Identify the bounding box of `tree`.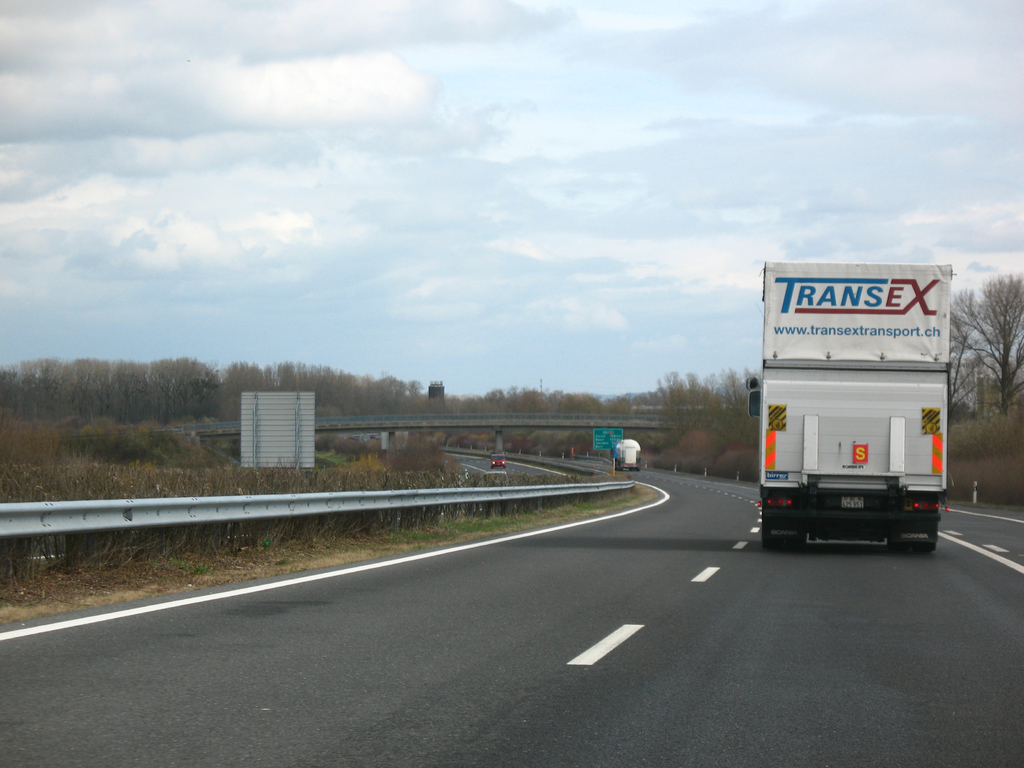
{"left": 0, "top": 364, "right": 19, "bottom": 424}.
